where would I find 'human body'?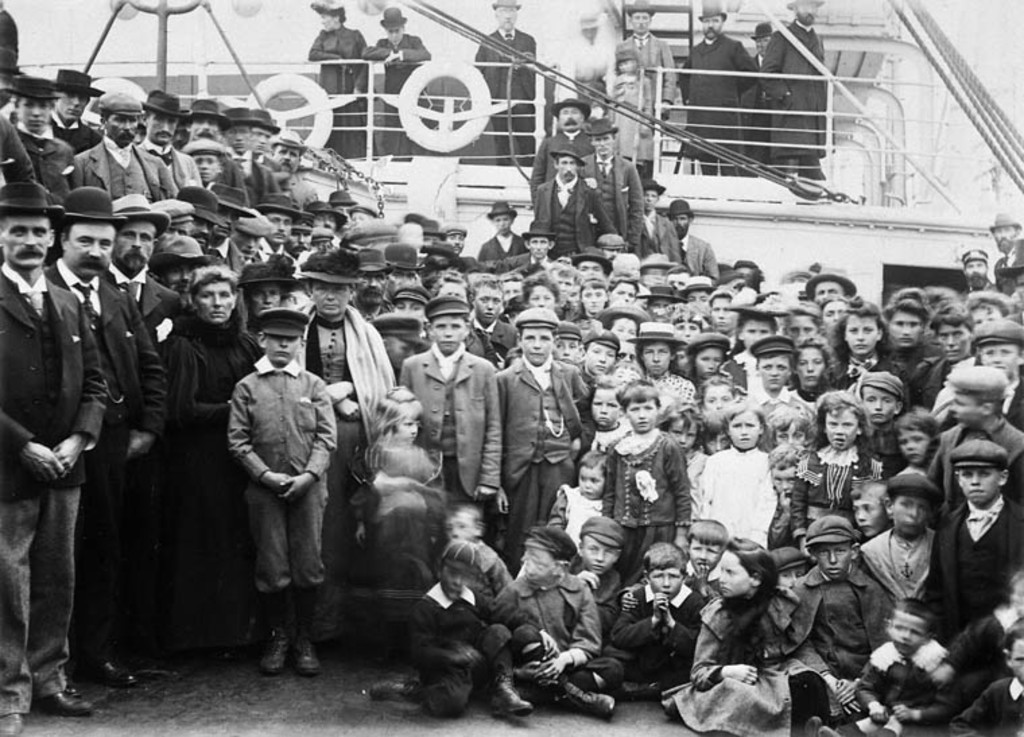
At (left=578, top=260, right=616, bottom=276).
